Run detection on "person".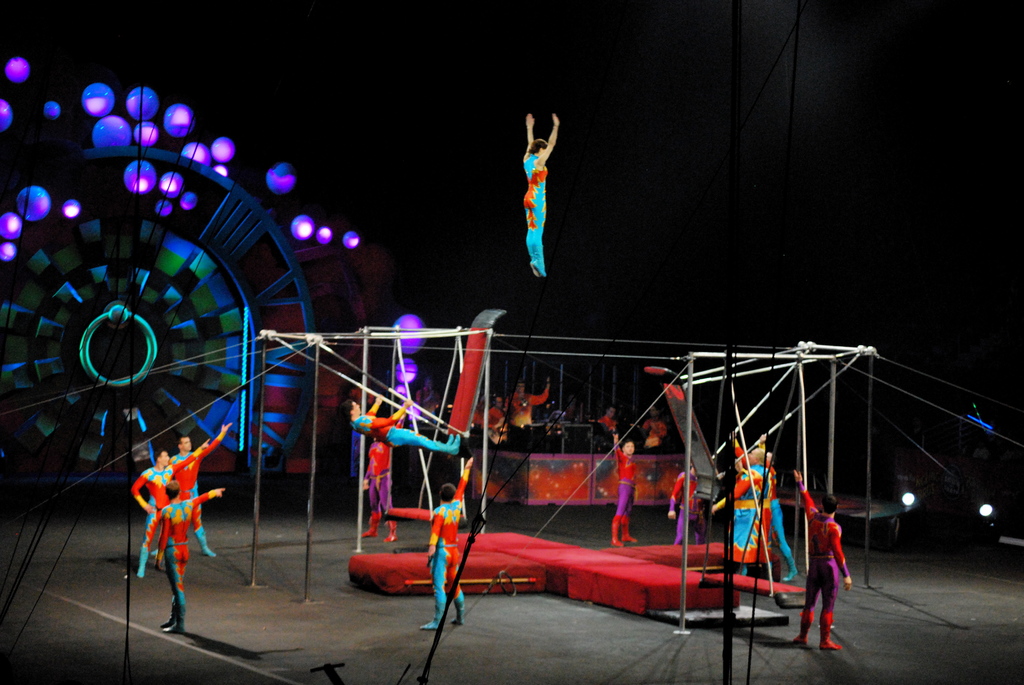
Result: 792,468,858,651.
